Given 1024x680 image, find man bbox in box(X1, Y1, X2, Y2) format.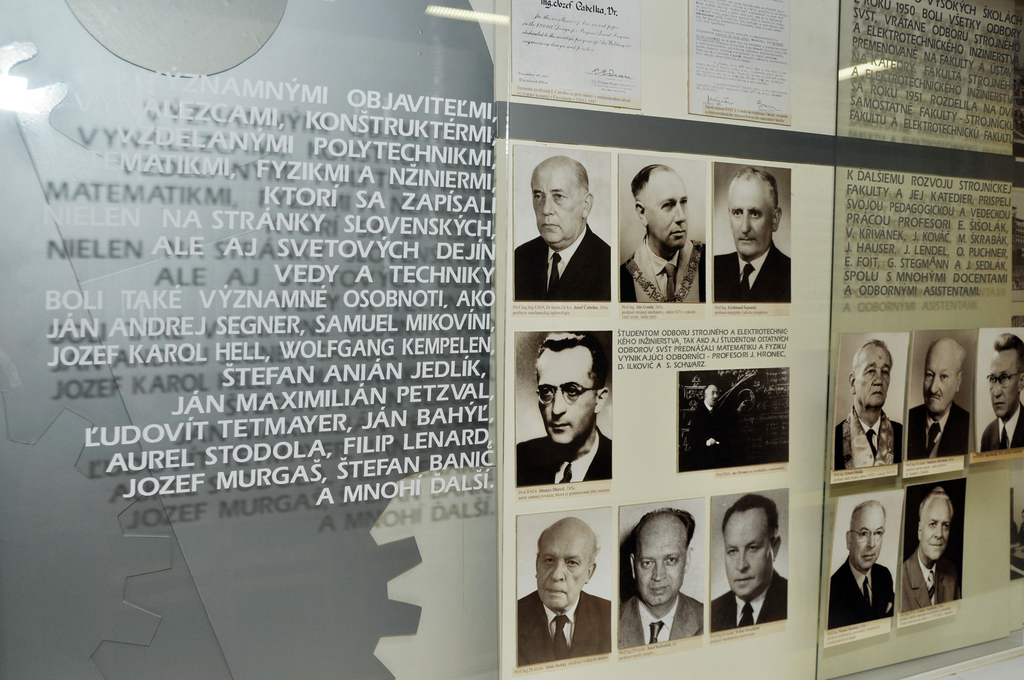
box(513, 327, 611, 487).
